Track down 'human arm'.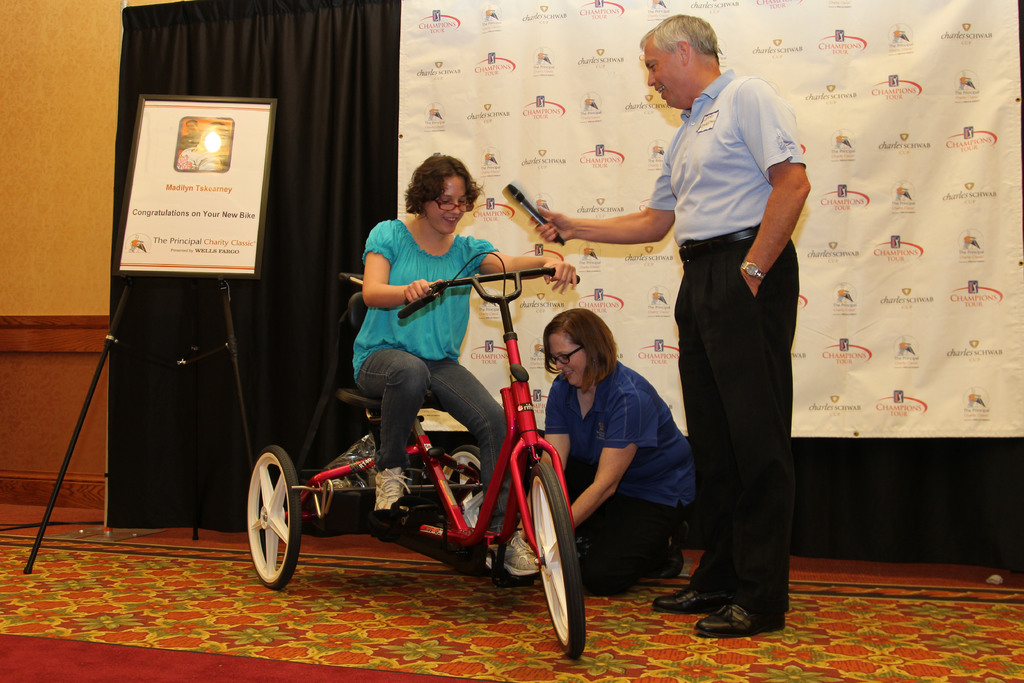
Tracked to [left=476, top=236, right=584, bottom=292].
